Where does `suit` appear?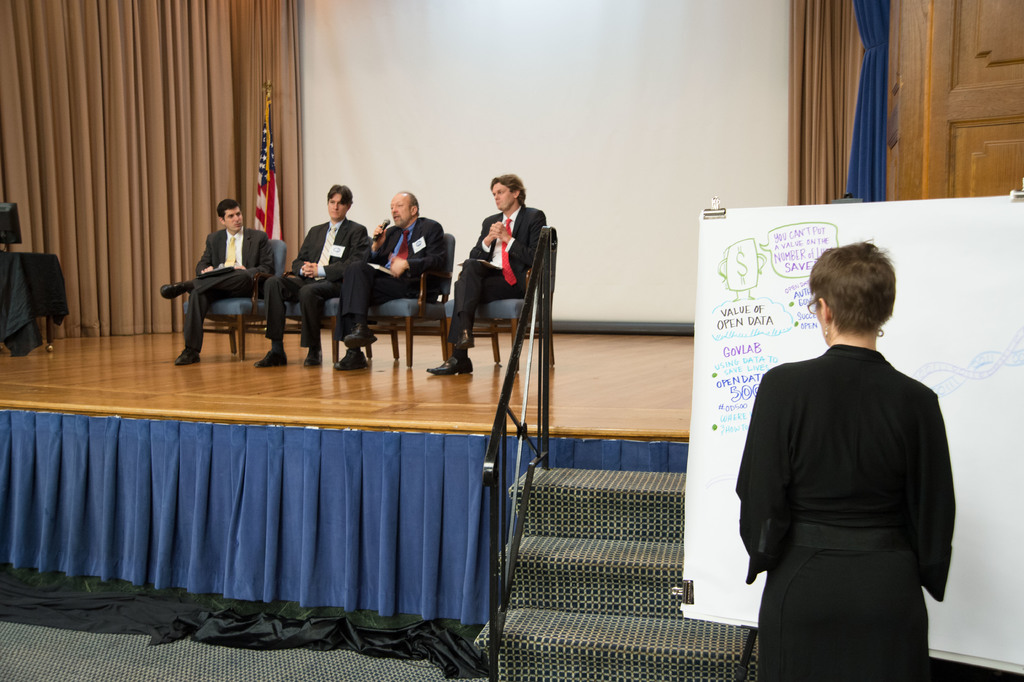
Appears at box=[266, 214, 371, 338].
